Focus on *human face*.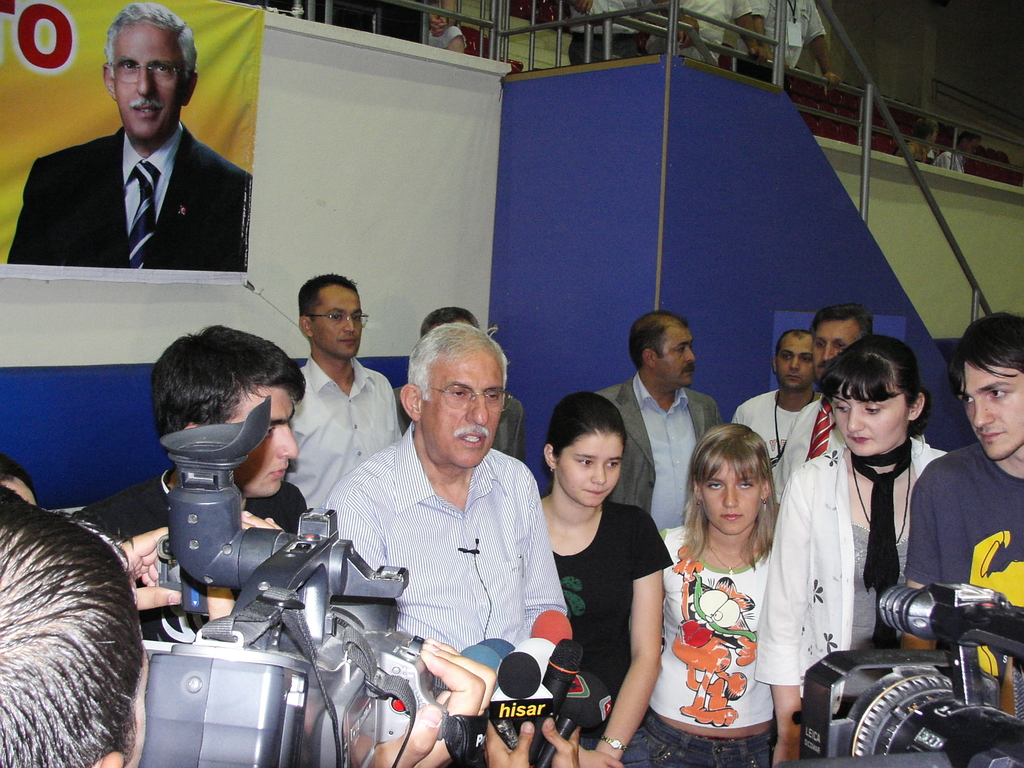
Focused at (left=218, top=388, right=300, bottom=502).
